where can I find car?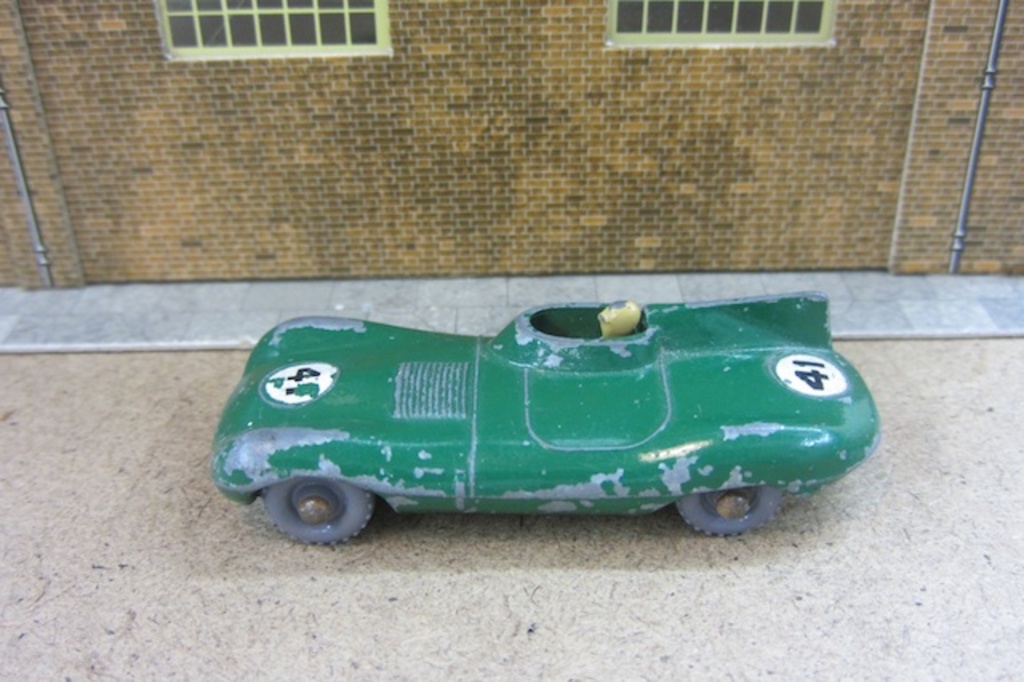
You can find it at bbox=[218, 291, 888, 554].
